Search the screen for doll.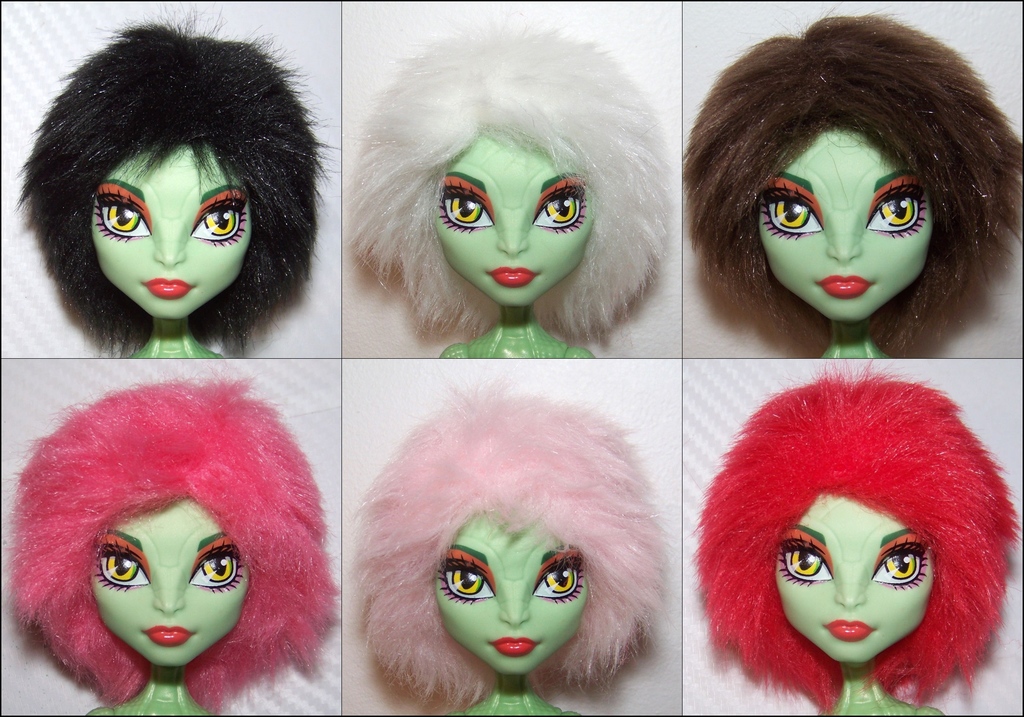
Found at 686,382,1015,716.
